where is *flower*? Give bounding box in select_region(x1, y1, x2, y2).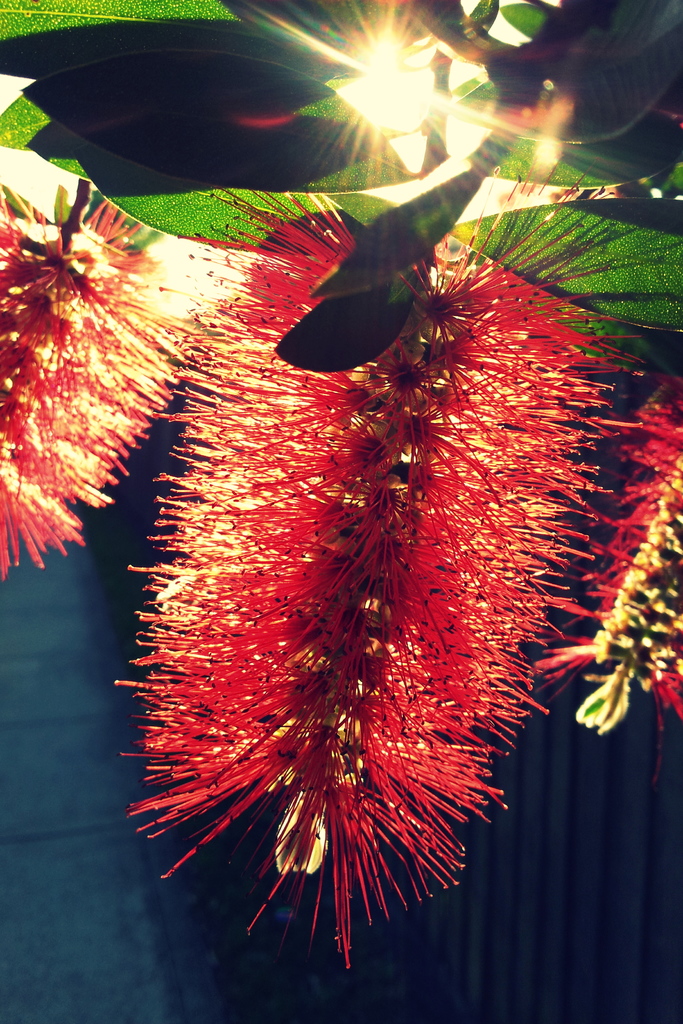
select_region(106, 161, 633, 973).
